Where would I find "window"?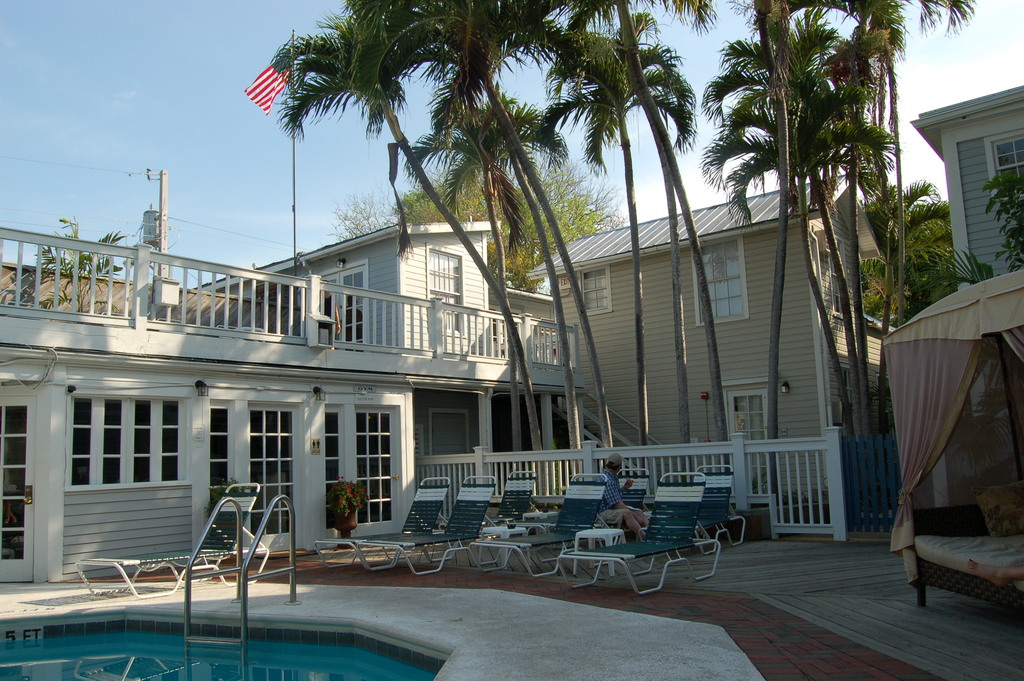
At left=701, top=235, right=745, bottom=323.
